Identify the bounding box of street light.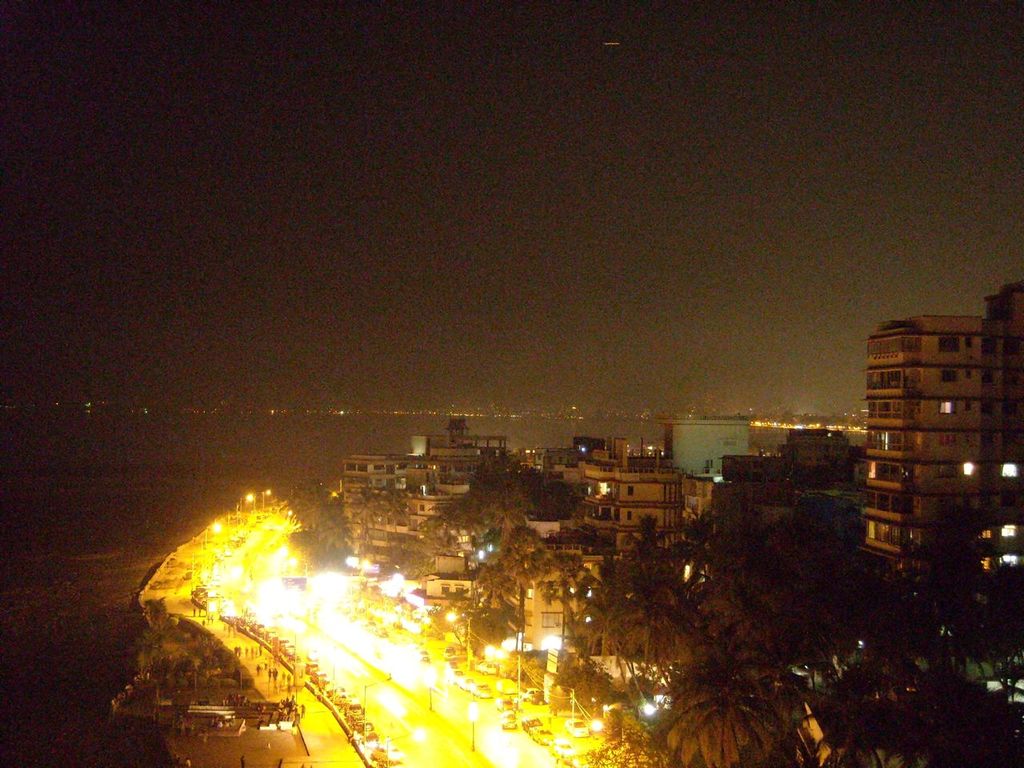
206, 522, 214, 546.
